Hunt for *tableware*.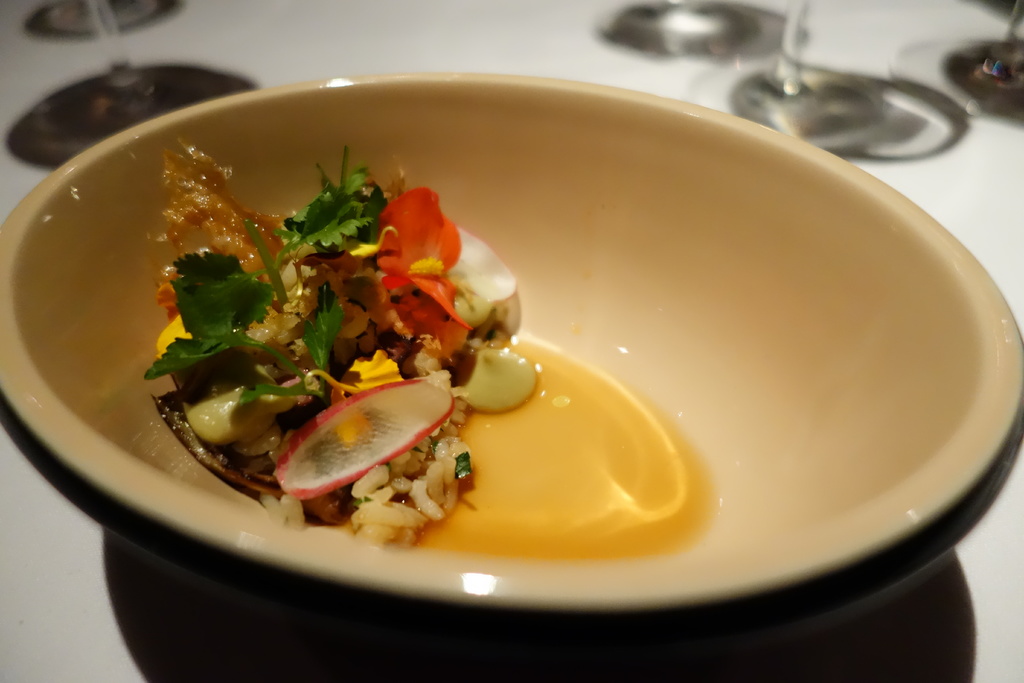
Hunted down at 31, 0, 214, 158.
